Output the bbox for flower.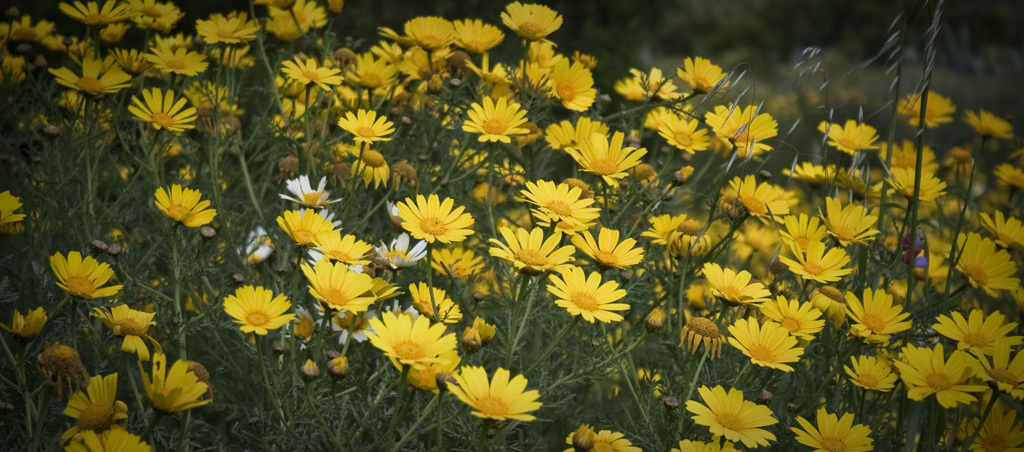
<region>674, 53, 730, 91</region>.
